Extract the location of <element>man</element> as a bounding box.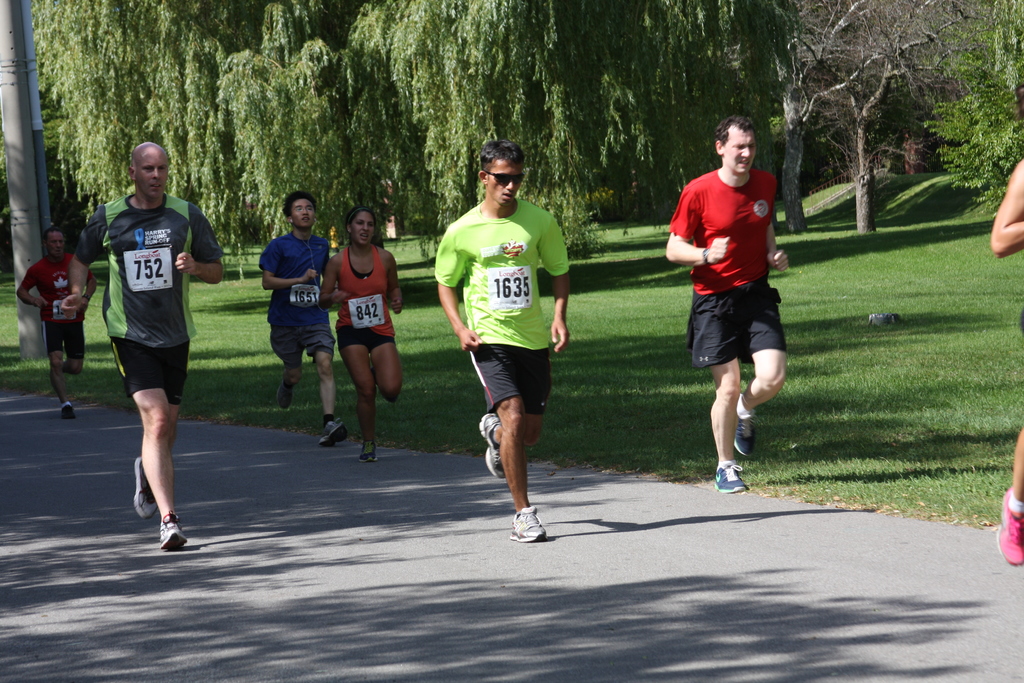
59 131 224 553.
